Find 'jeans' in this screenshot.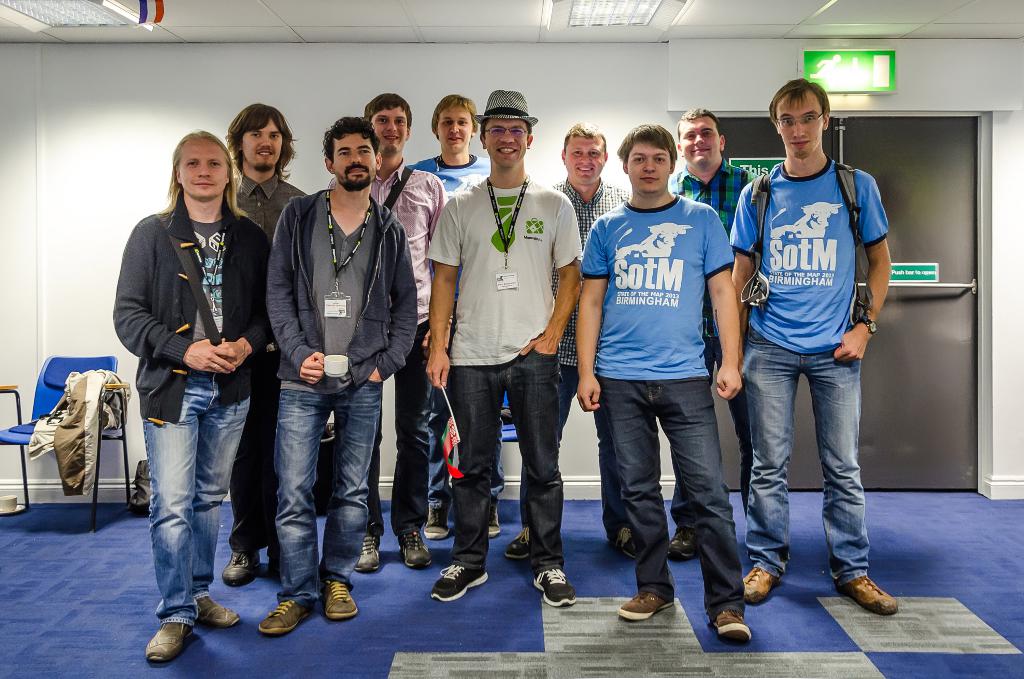
The bounding box for 'jeans' is BBox(737, 322, 868, 586).
